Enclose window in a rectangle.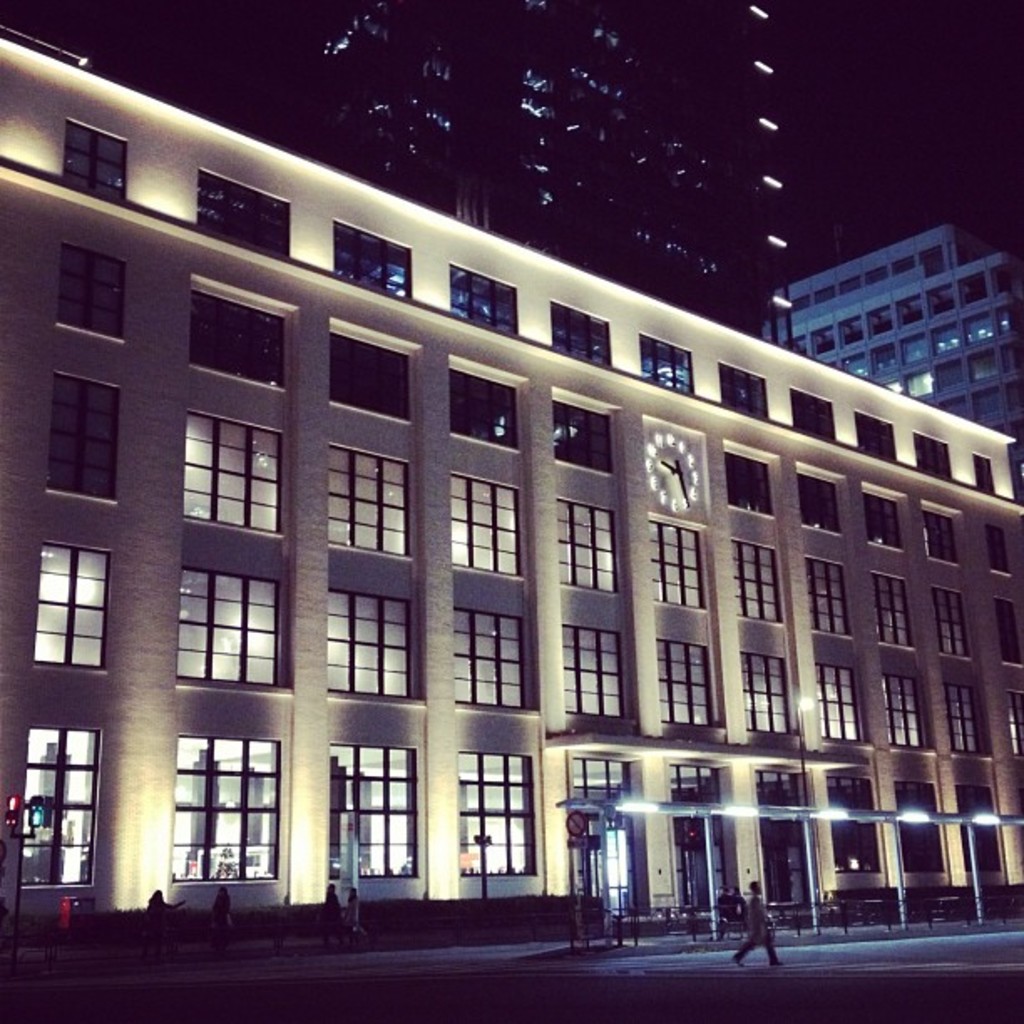
781 335 812 358.
